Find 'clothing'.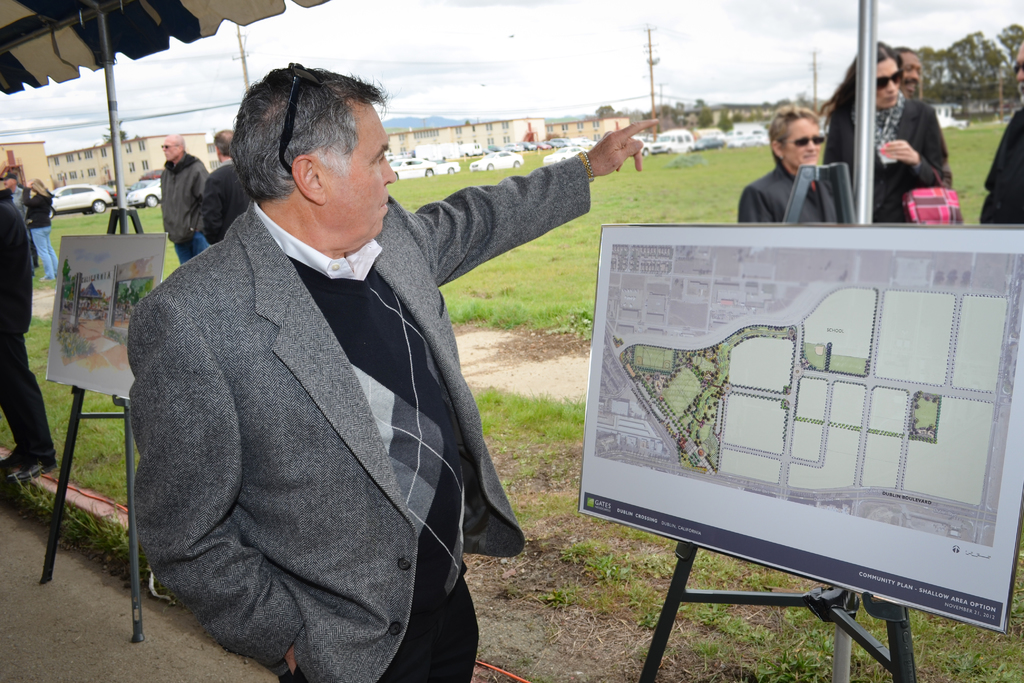
region(24, 186, 58, 279).
